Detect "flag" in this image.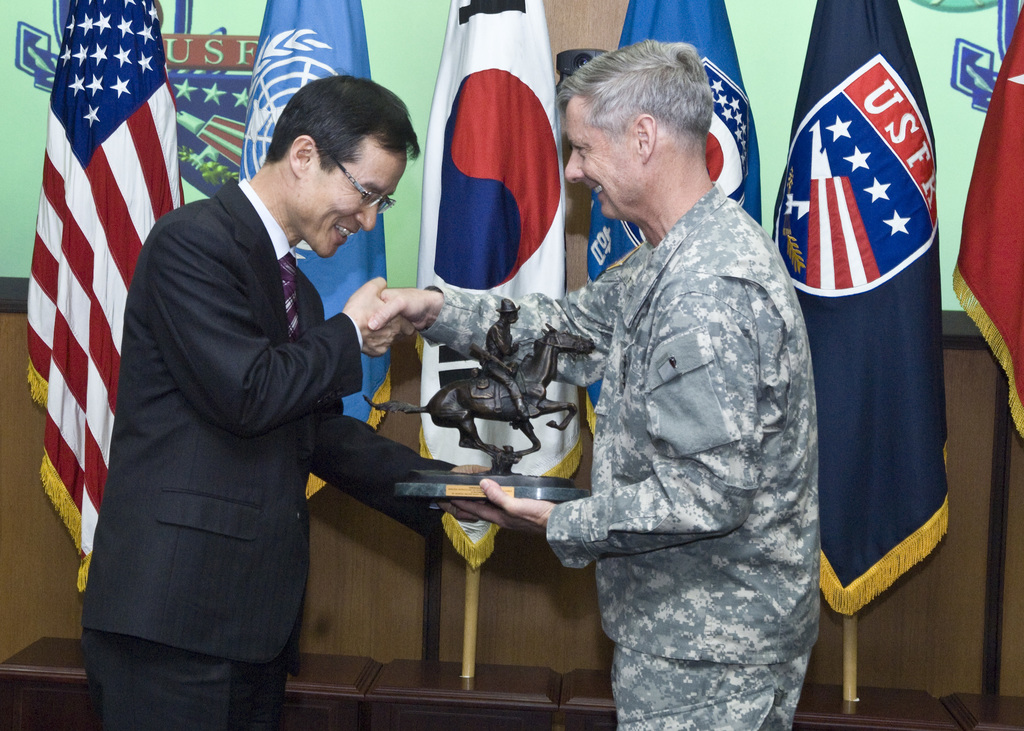
Detection: <region>588, 0, 776, 465</region>.
